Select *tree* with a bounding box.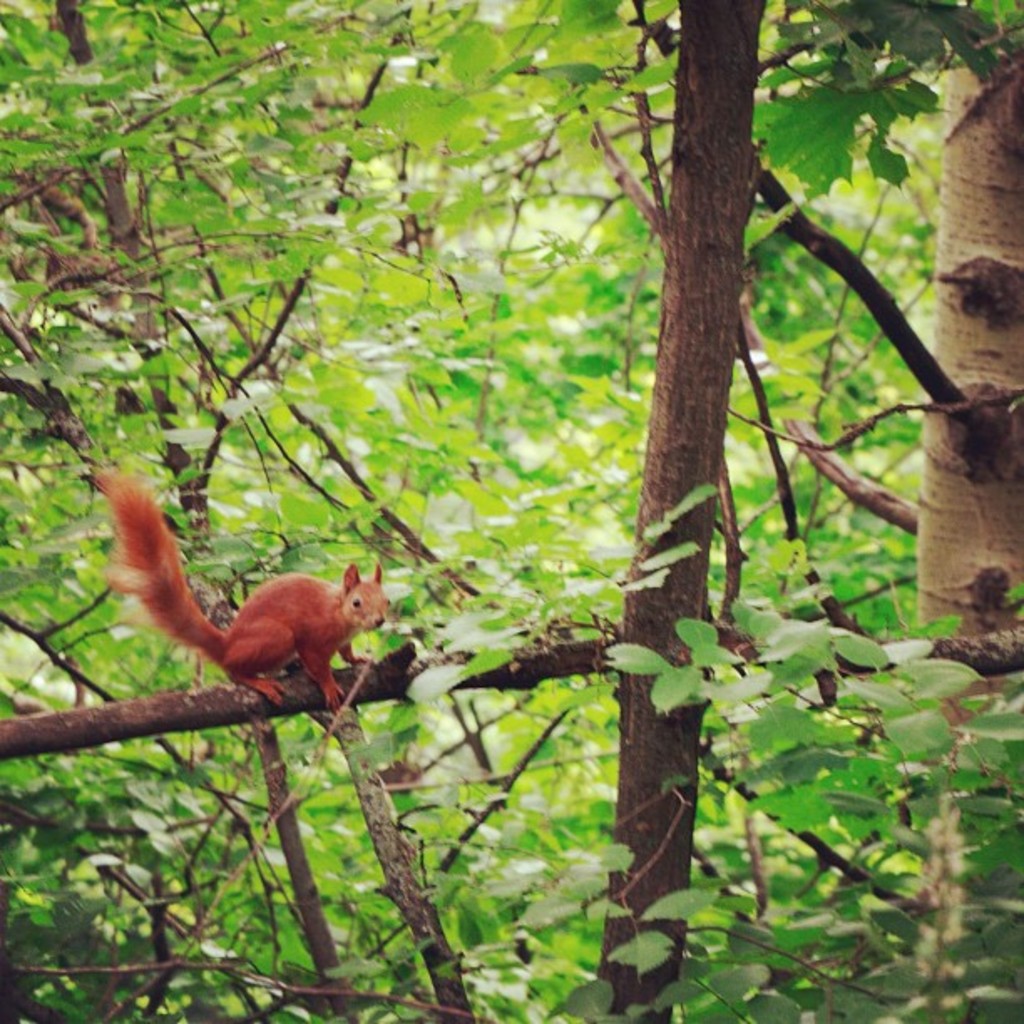
{"x1": 902, "y1": 7, "x2": 1022, "y2": 1021}.
